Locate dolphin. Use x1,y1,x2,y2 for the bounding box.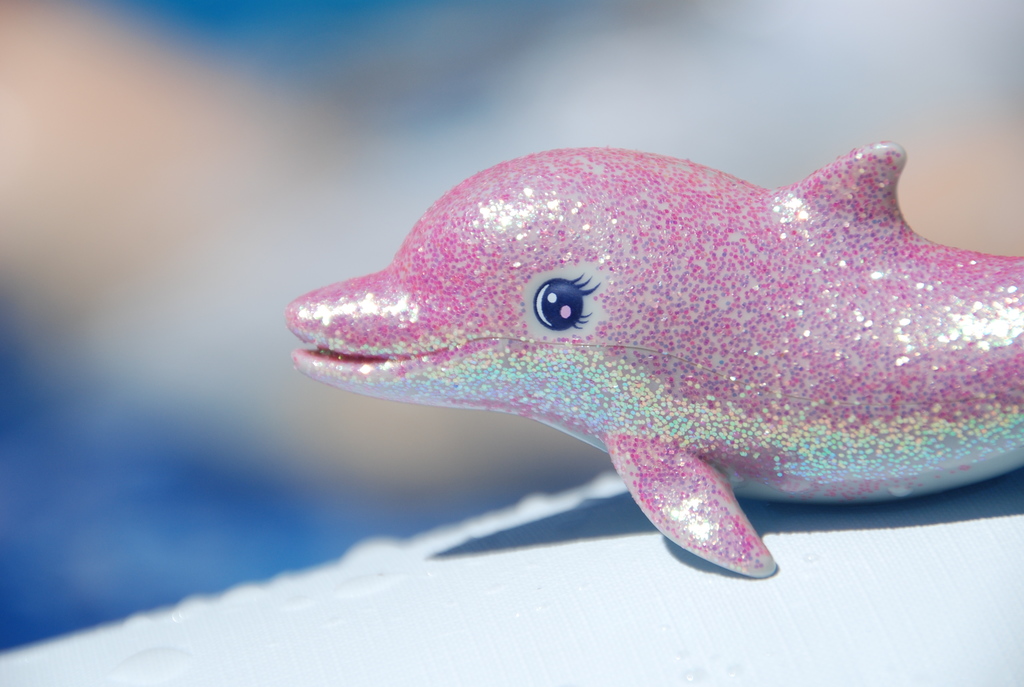
278,141,1023,584.
